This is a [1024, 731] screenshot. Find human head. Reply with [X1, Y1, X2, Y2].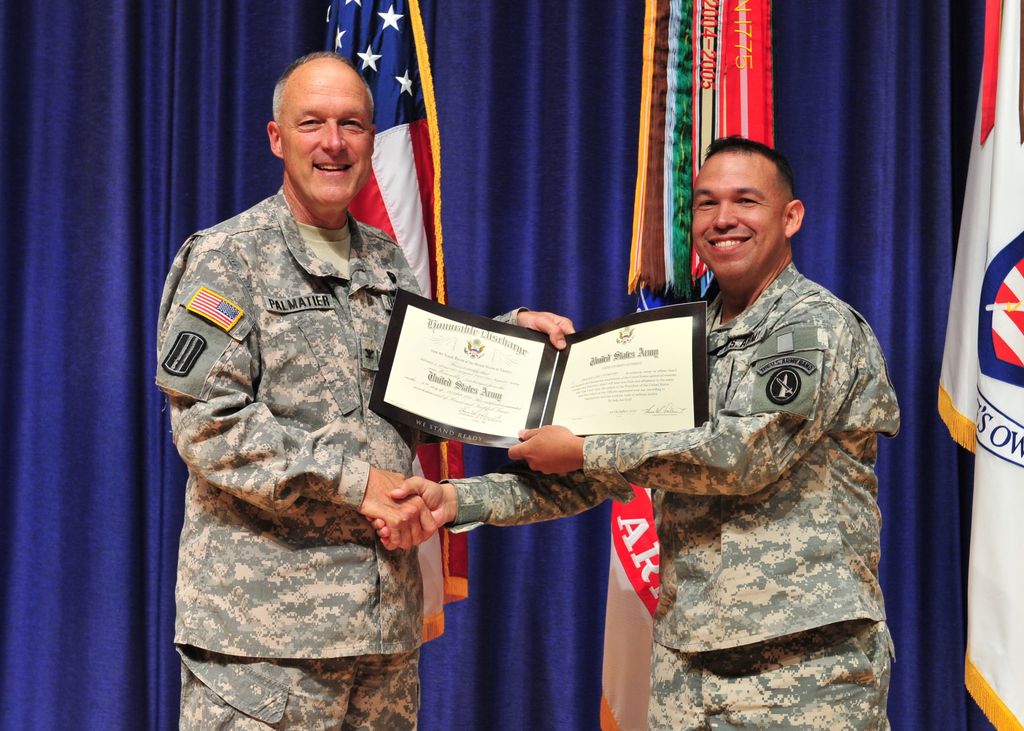
[683, 128, 807, 282].
